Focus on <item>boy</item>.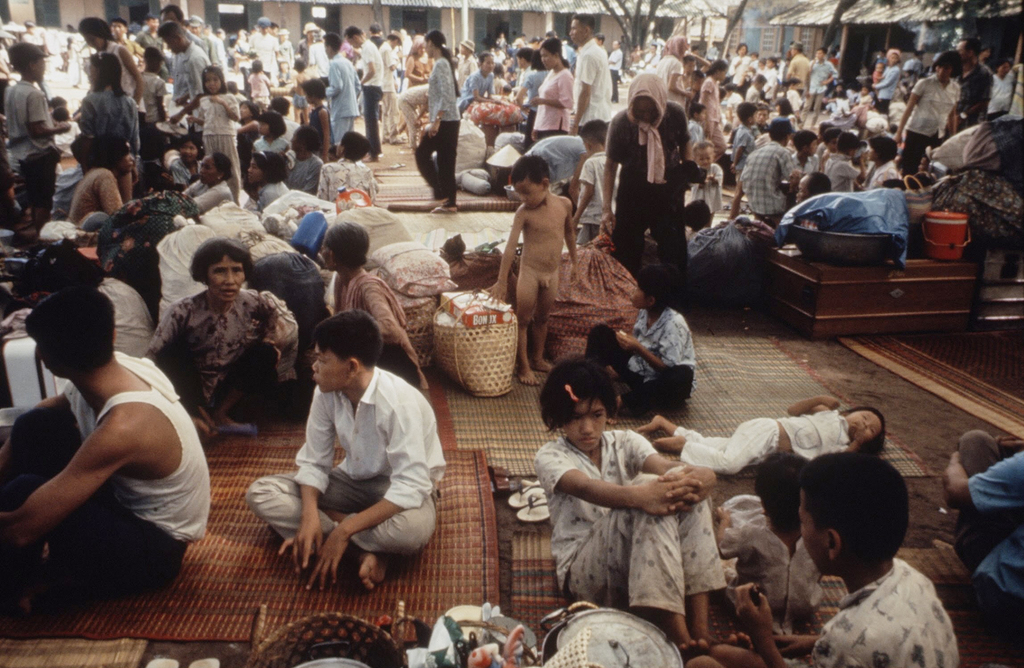
Focused at bbox=(486, 156, 577, 387).
